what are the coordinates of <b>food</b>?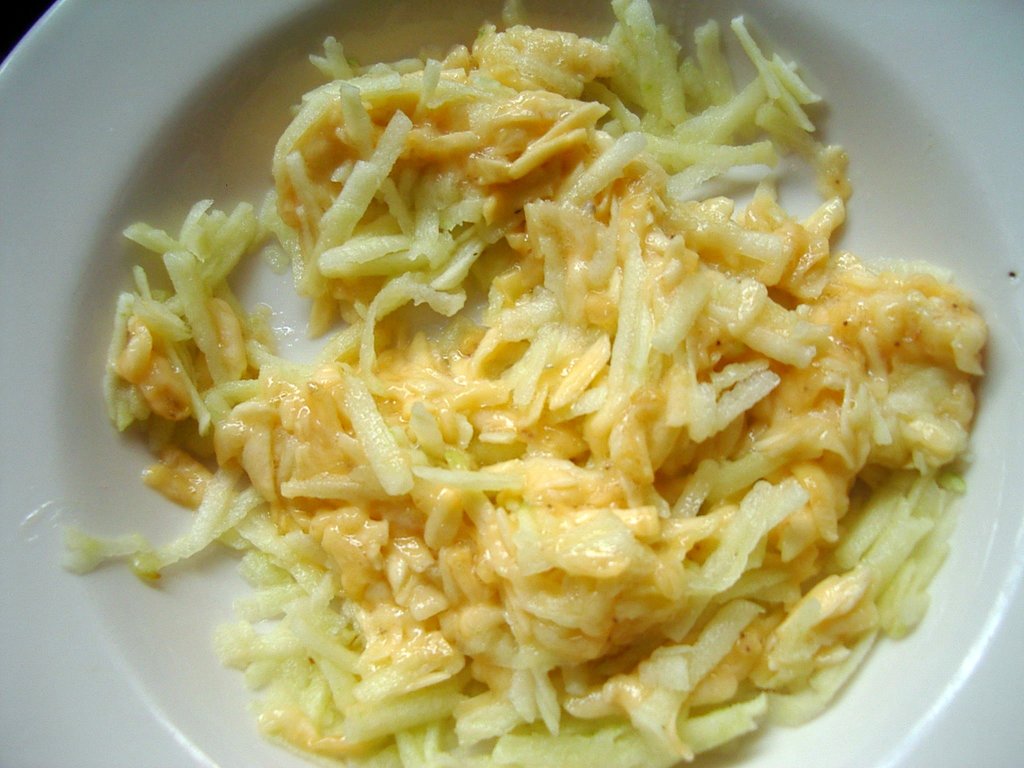
112 0 982 716.
